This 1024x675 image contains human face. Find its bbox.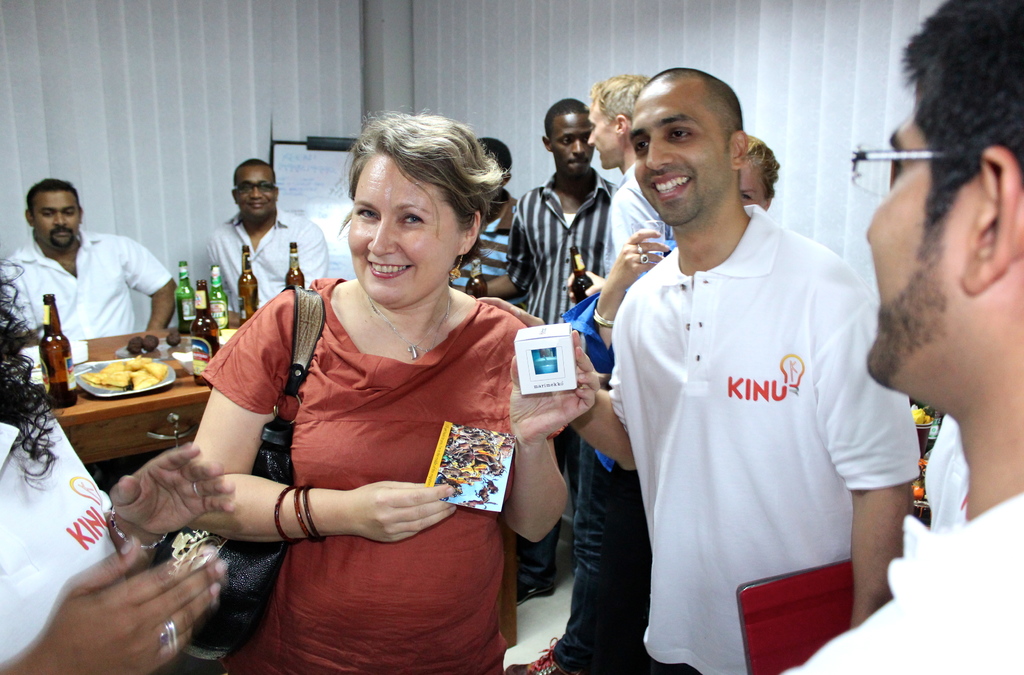
[634, 85, 724, 231].
